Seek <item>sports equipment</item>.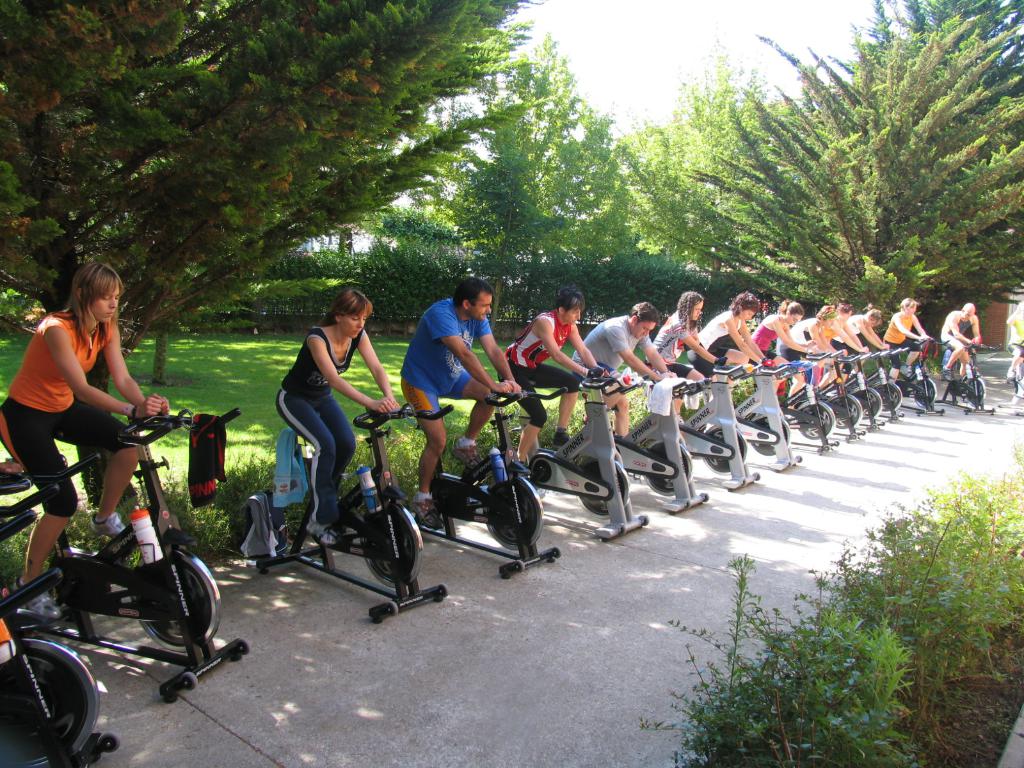
[x1=90, y1=511, x2=127, y2=539].
